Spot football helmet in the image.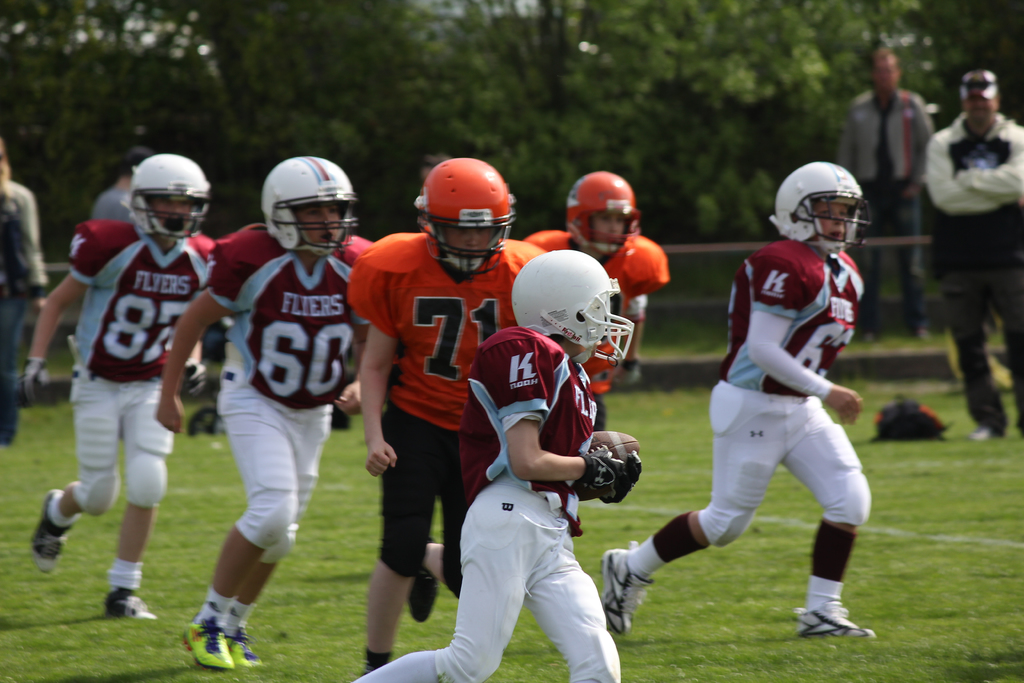
football helmet found at BBox(516, 244, 635, 381).
